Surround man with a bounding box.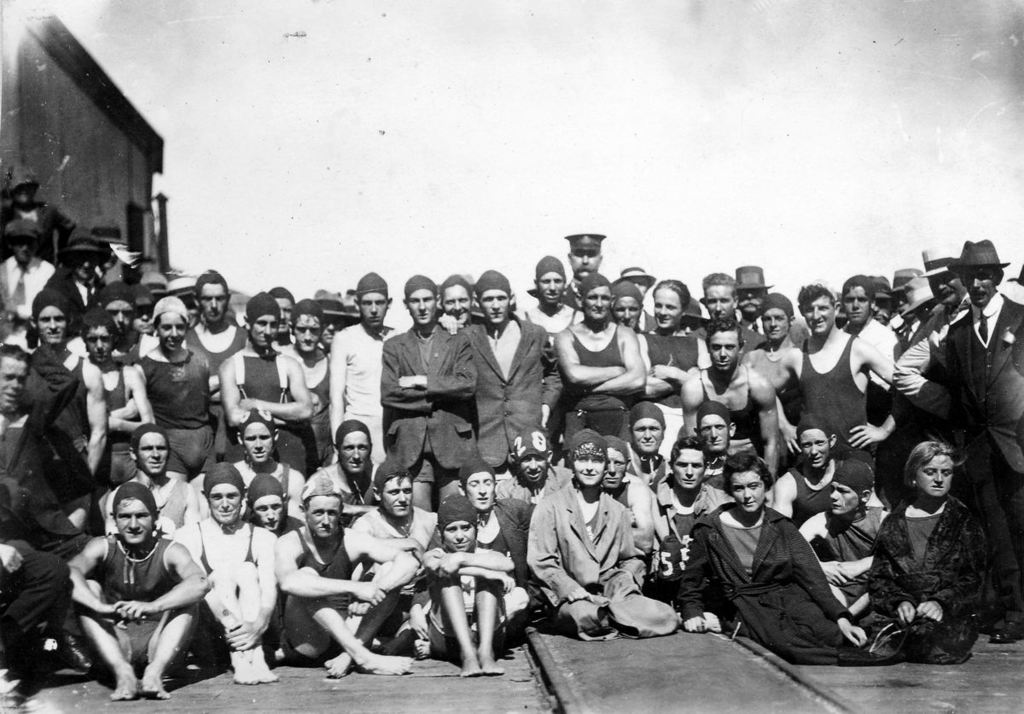
x1=493, y1=431, x2=580, y2=508.
